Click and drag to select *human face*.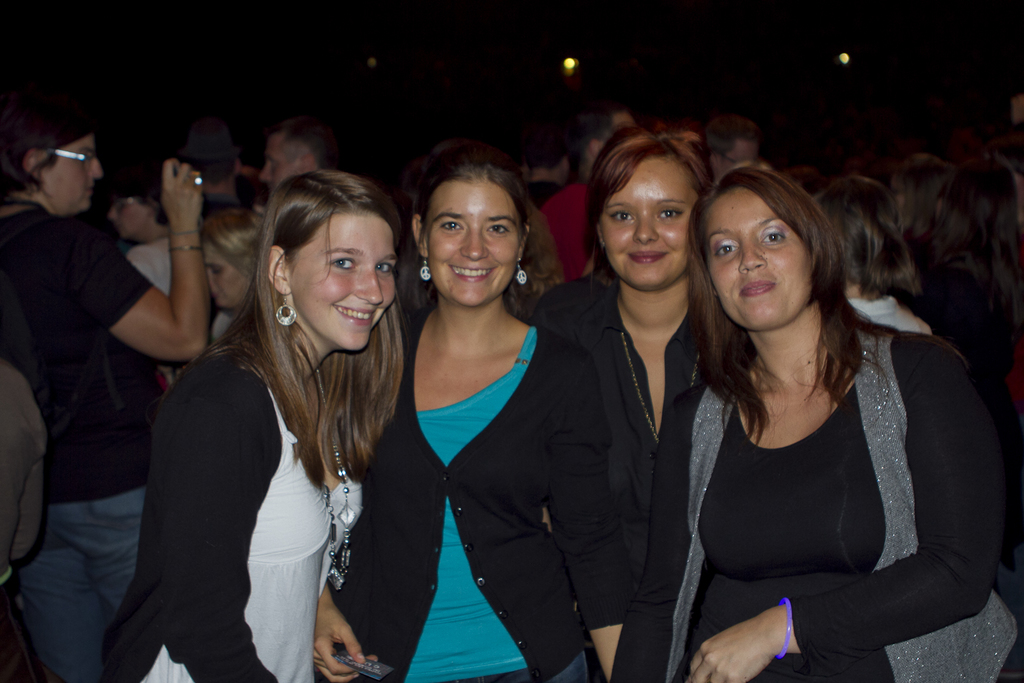
Selection: locate(597, 162, 705, 289).
